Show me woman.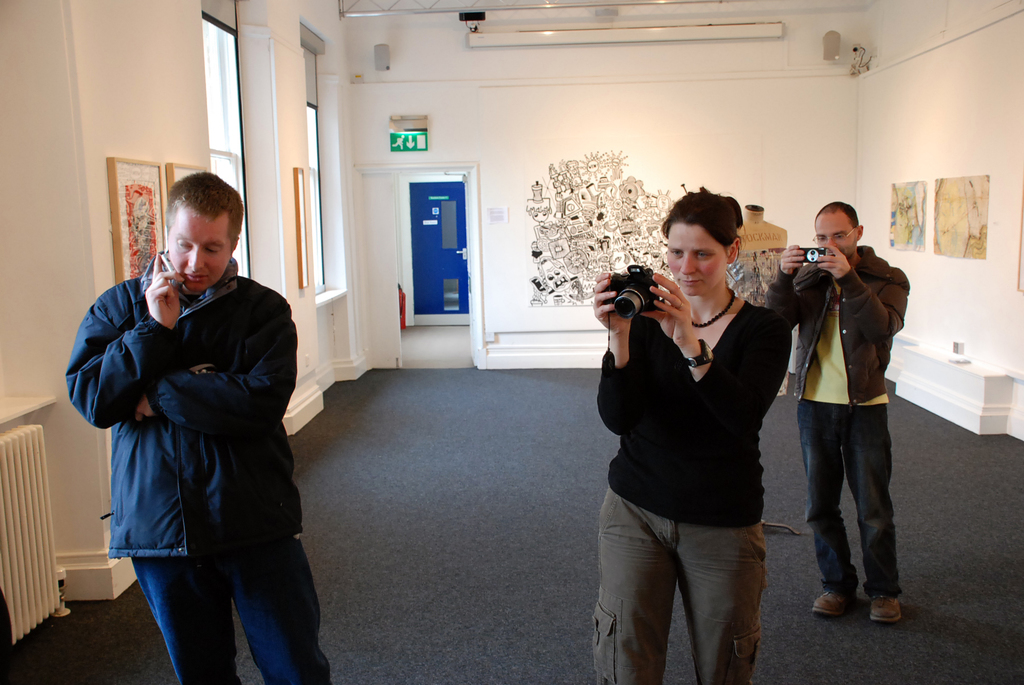
woman is here: pyautogui.locateOnScreen(594, 175, 801, 684).
